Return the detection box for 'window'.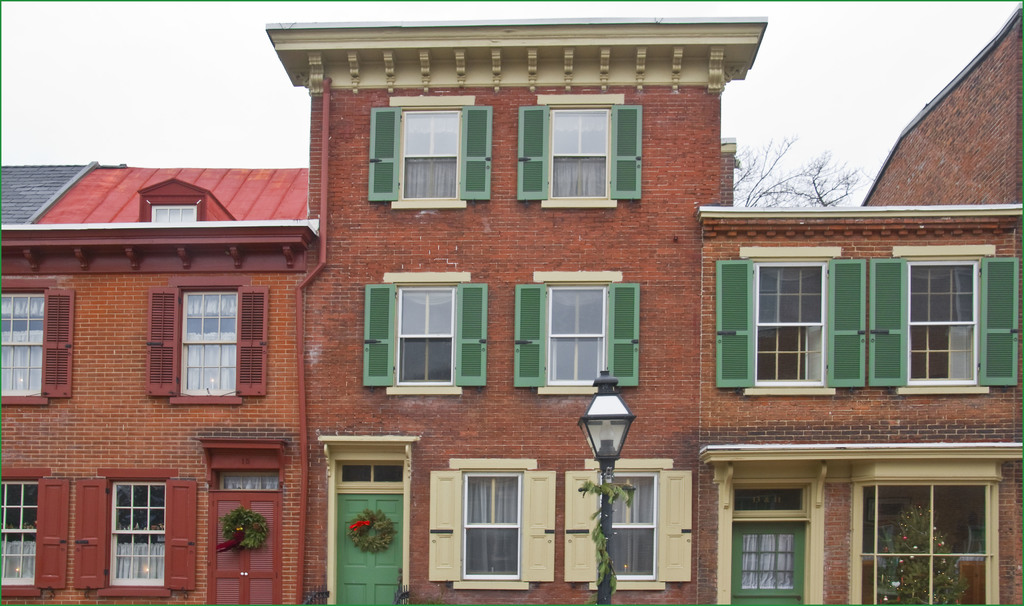
box=[369, 94, 493, 213].
